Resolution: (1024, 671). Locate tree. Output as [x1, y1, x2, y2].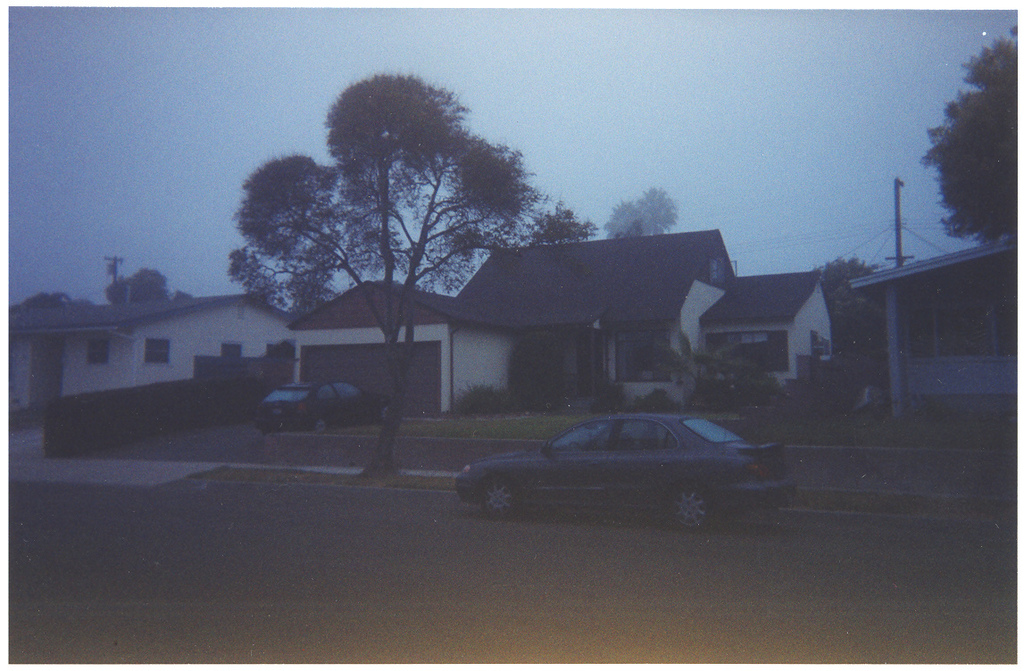
[923, 37, 1016, 264].
